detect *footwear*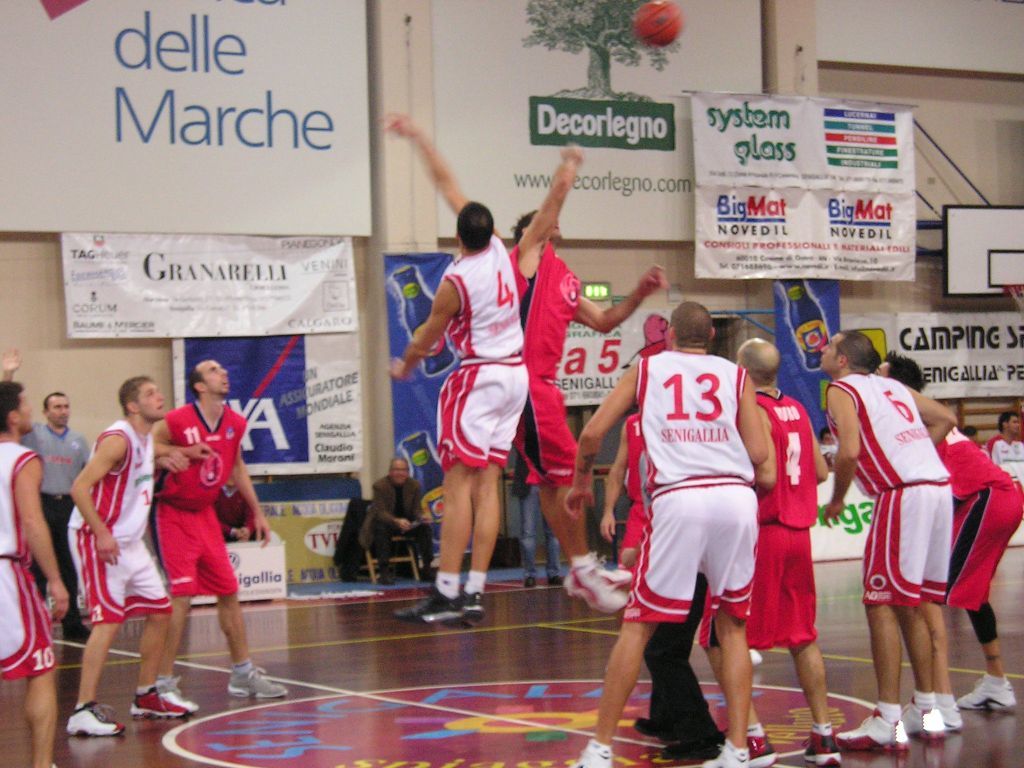
x1=904, y1=696, x2=942, y2=742
